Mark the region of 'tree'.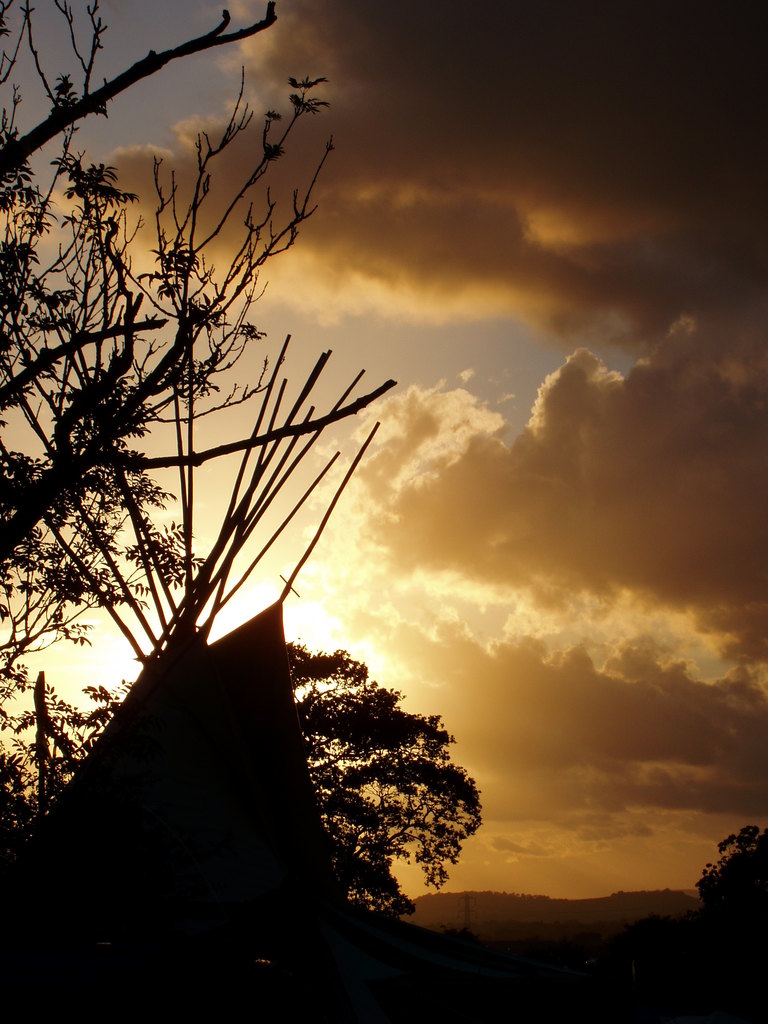
Region: box=[270, 645, 486, 930].
